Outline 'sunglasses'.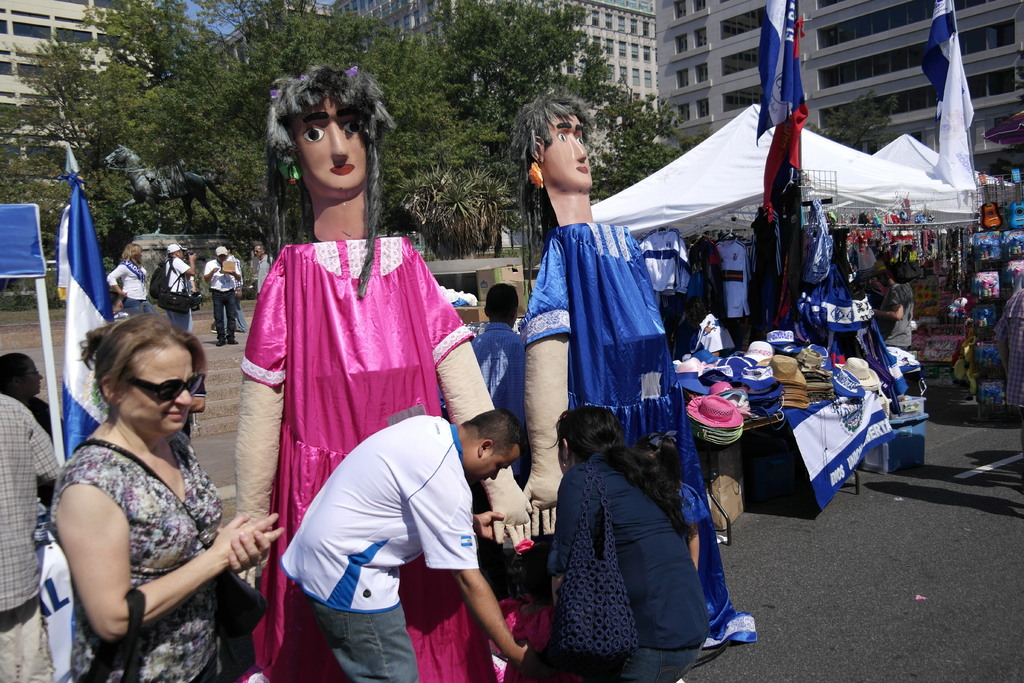
Outline: 115 370 210 413.
